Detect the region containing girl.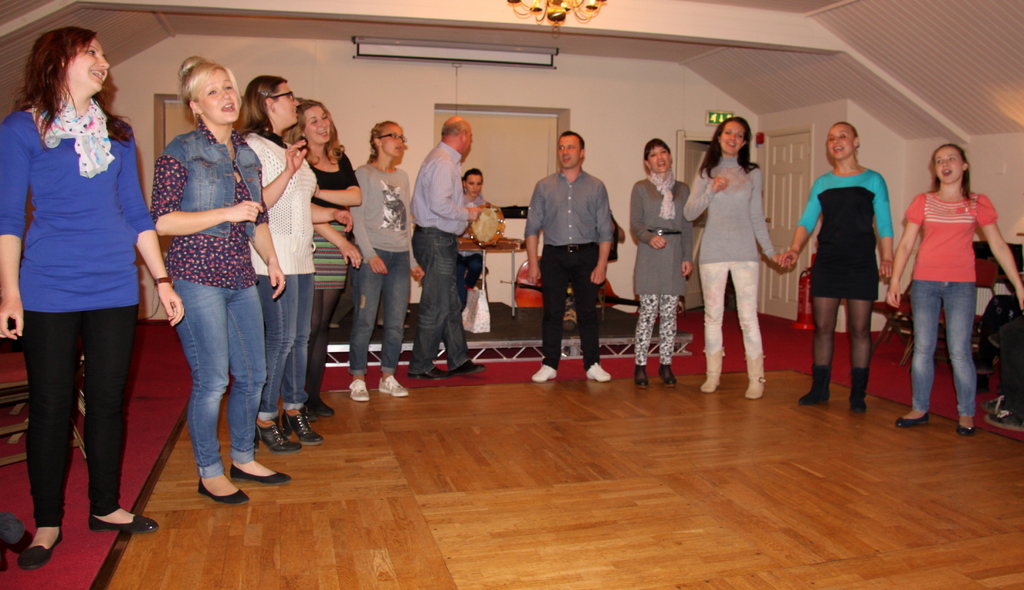
detection(231, 65, 317, 452).
